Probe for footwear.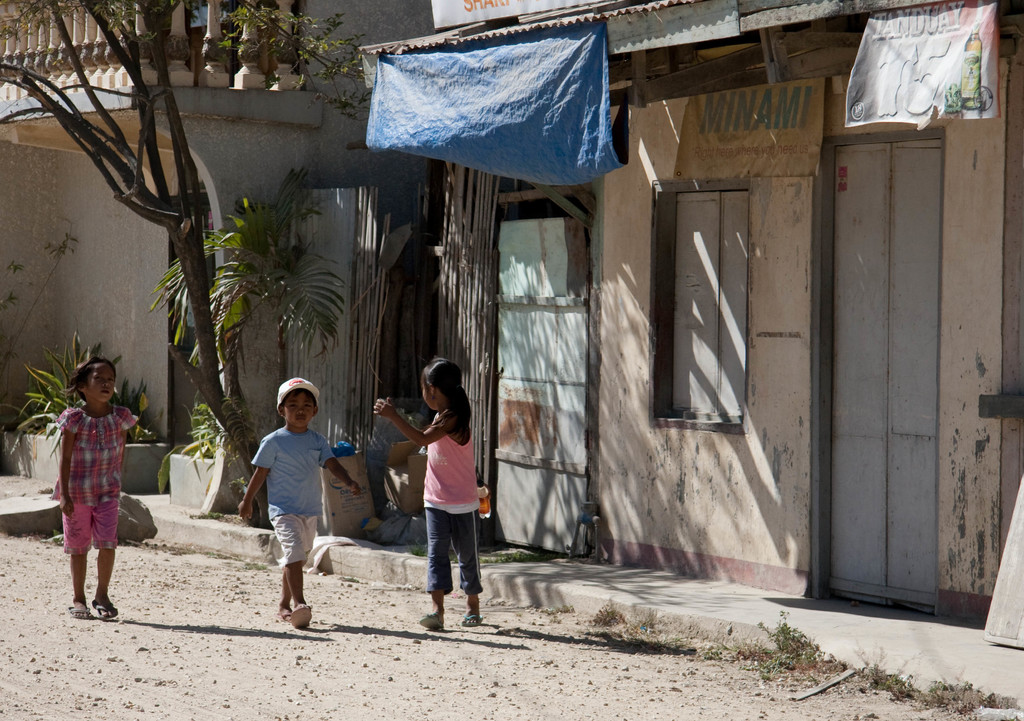
Probe result: [x1=95, y1=599, x2=113, y2=619].
